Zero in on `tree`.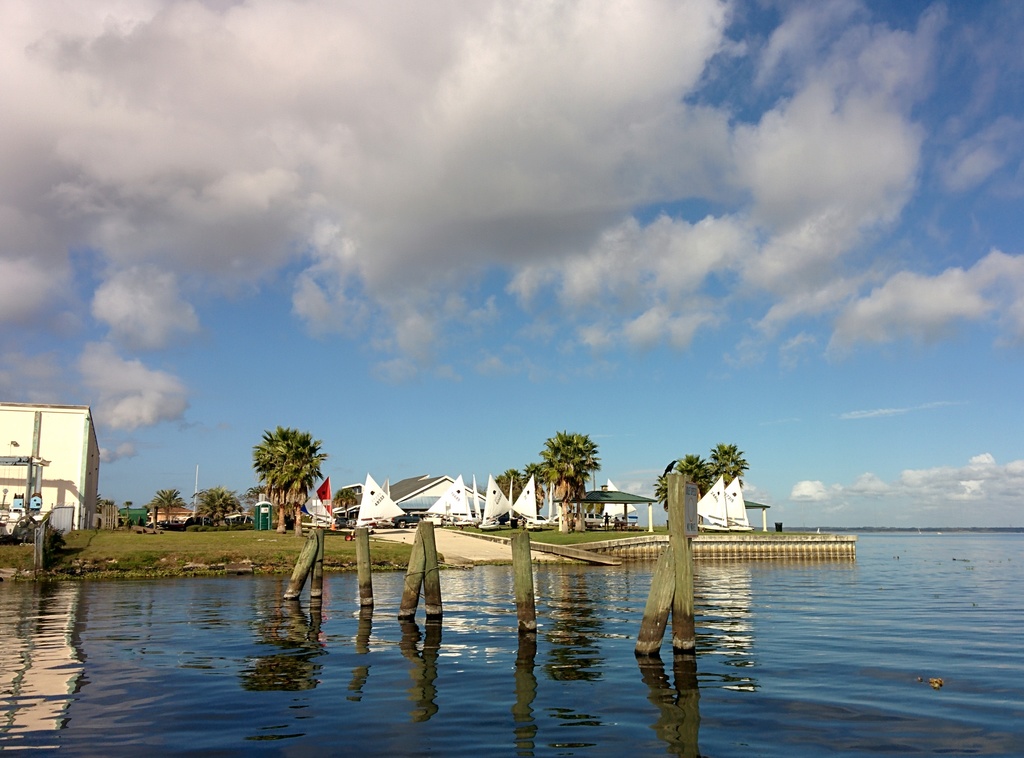
Zeroed in: region(654, 454, 712, 512).
